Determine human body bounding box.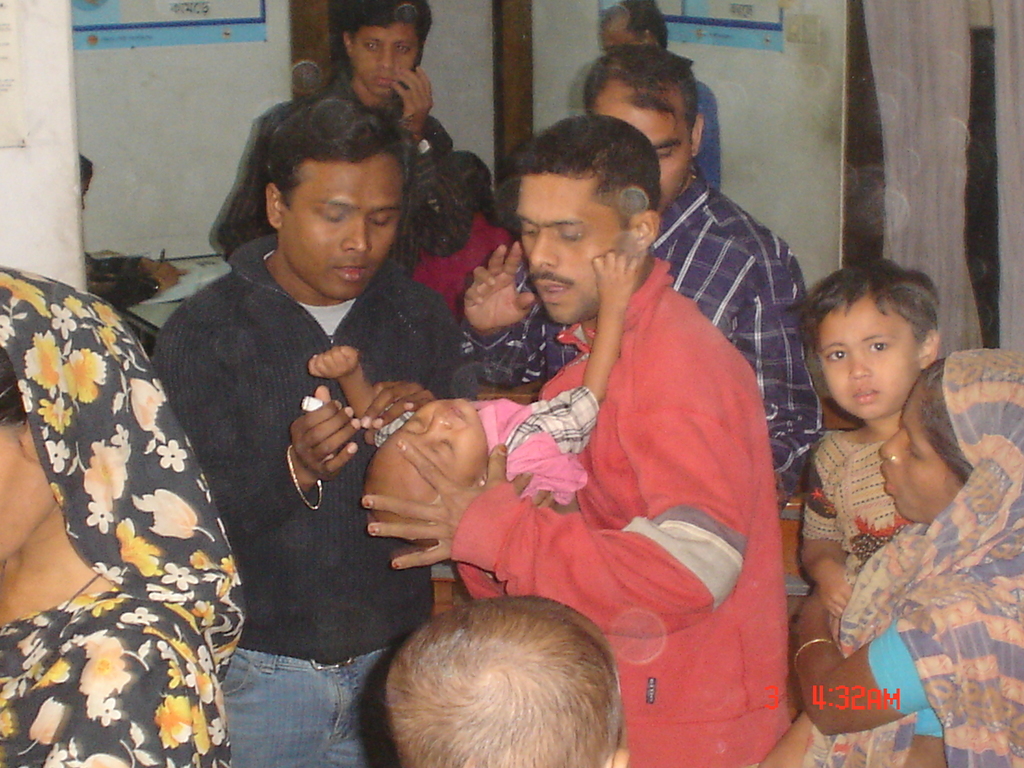
Determined: [456,166,829,475].
